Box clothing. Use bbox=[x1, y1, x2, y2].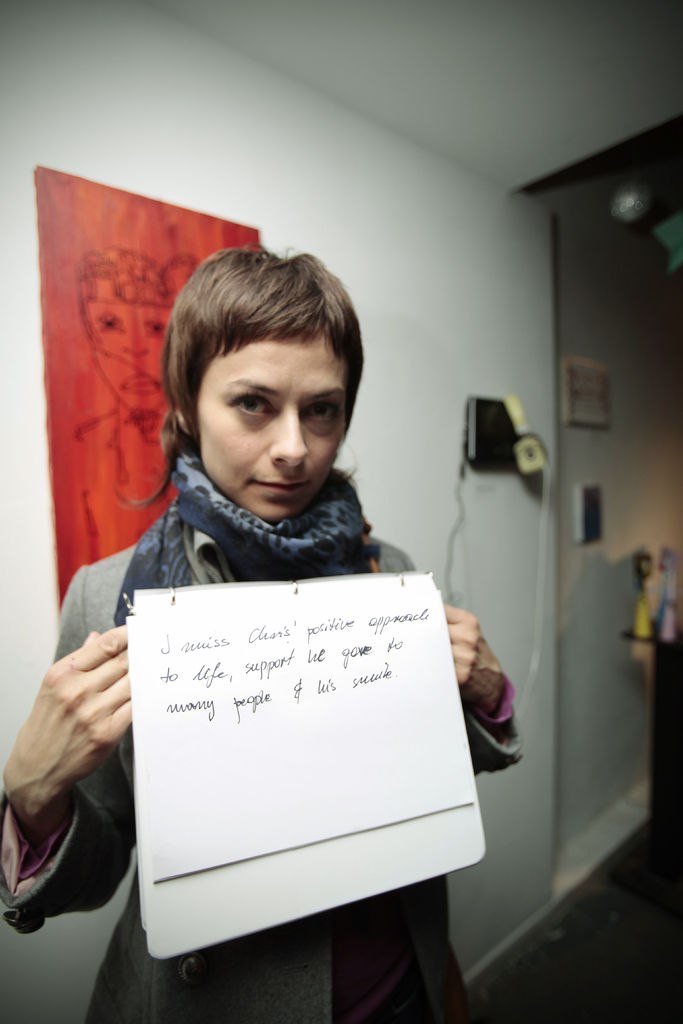
bbox=[54, 318, 493, 984].
